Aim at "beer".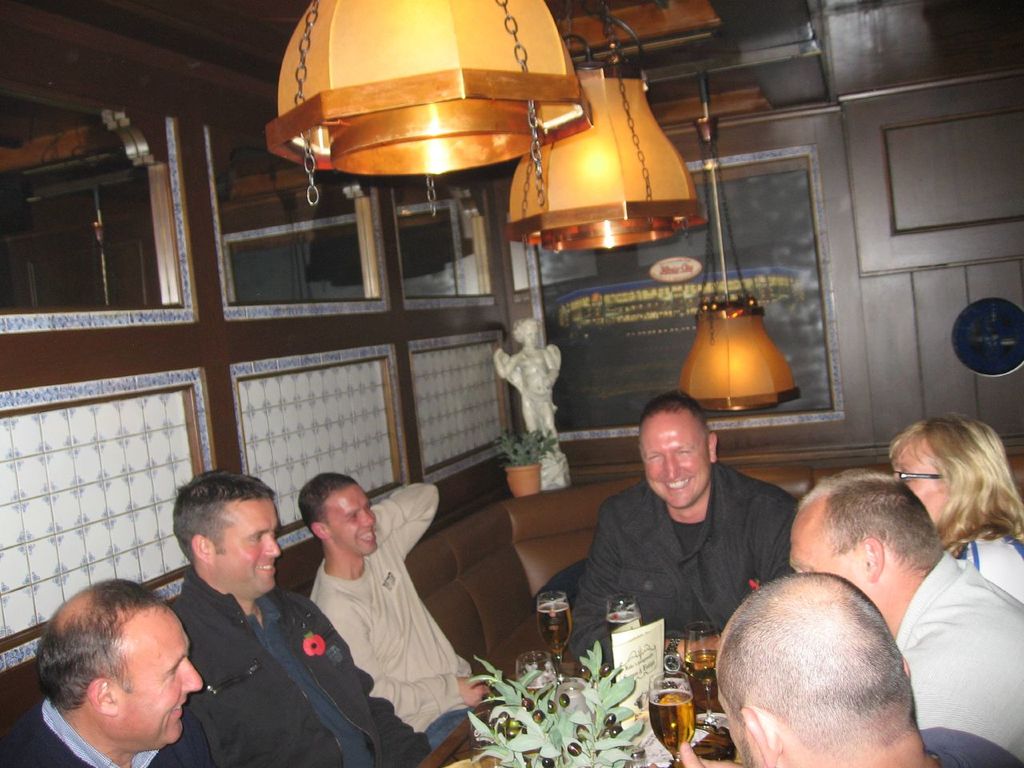
Aimed at box(597, 586, 639, 658).
